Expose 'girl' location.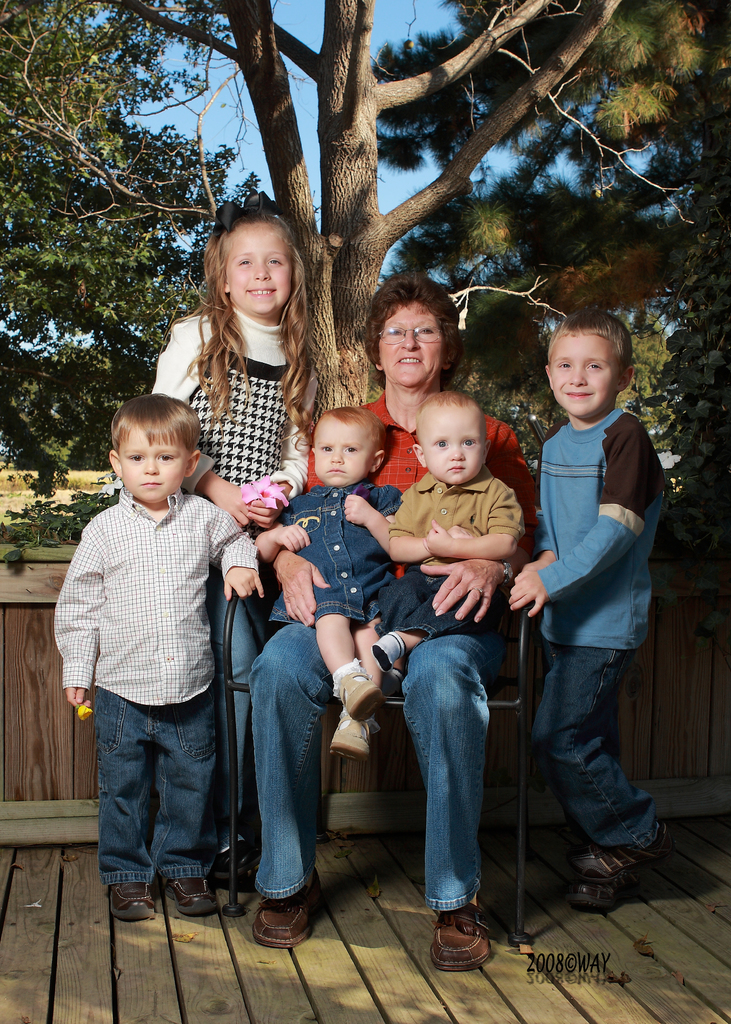
Exposed at bbox=(151, 189, 319, 887).
